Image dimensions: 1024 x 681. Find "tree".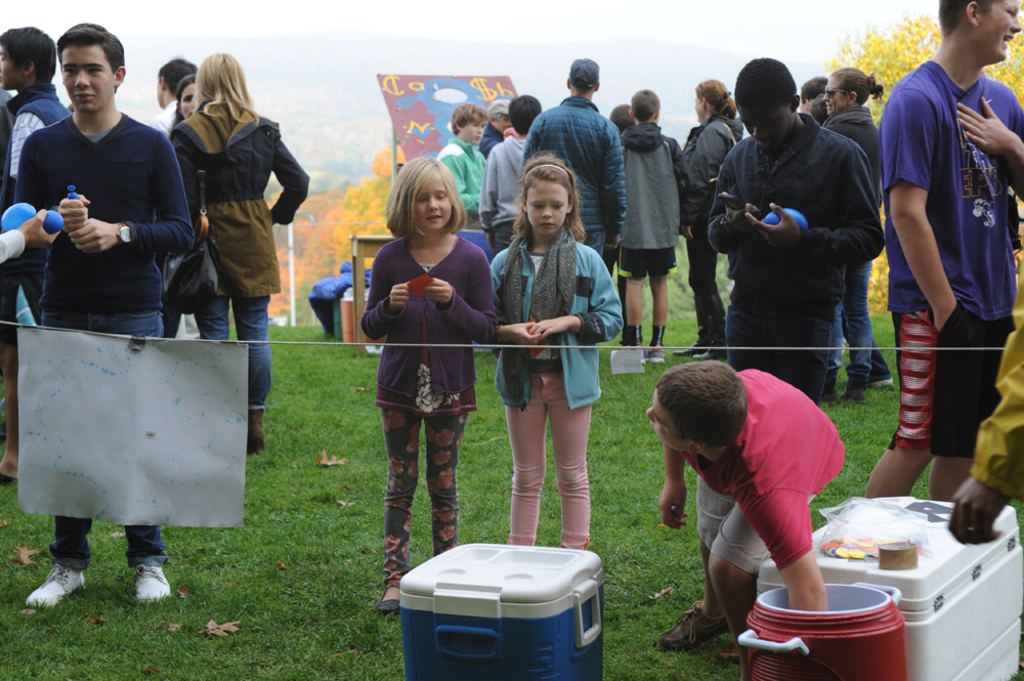
BBox(258, 147, 396, 322).
